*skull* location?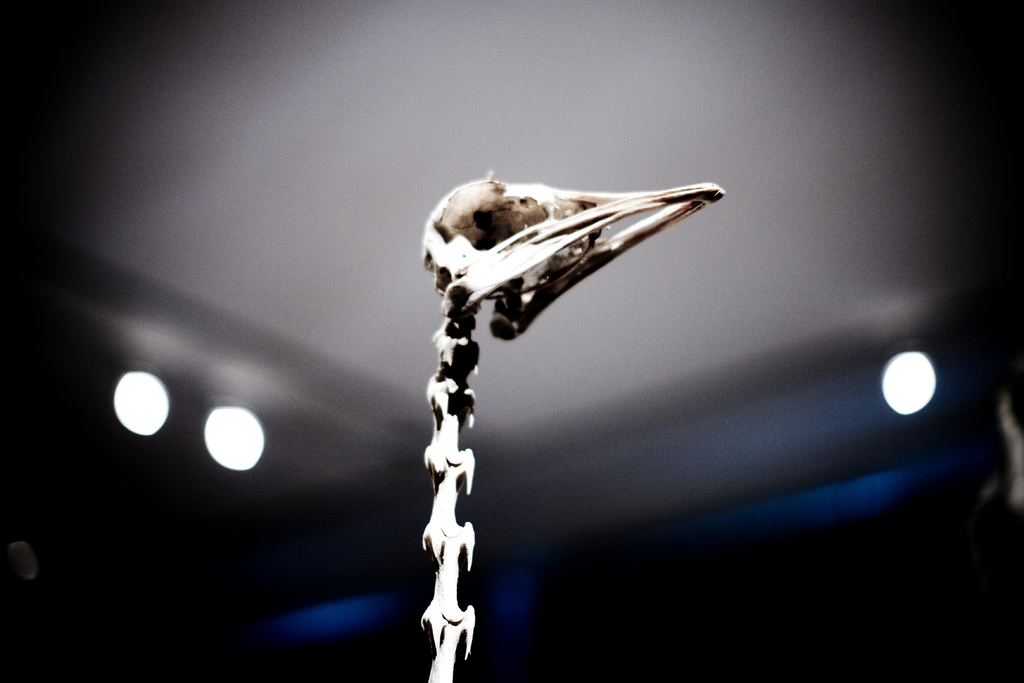
x1=426, y1=176, x2=730, y2=338
